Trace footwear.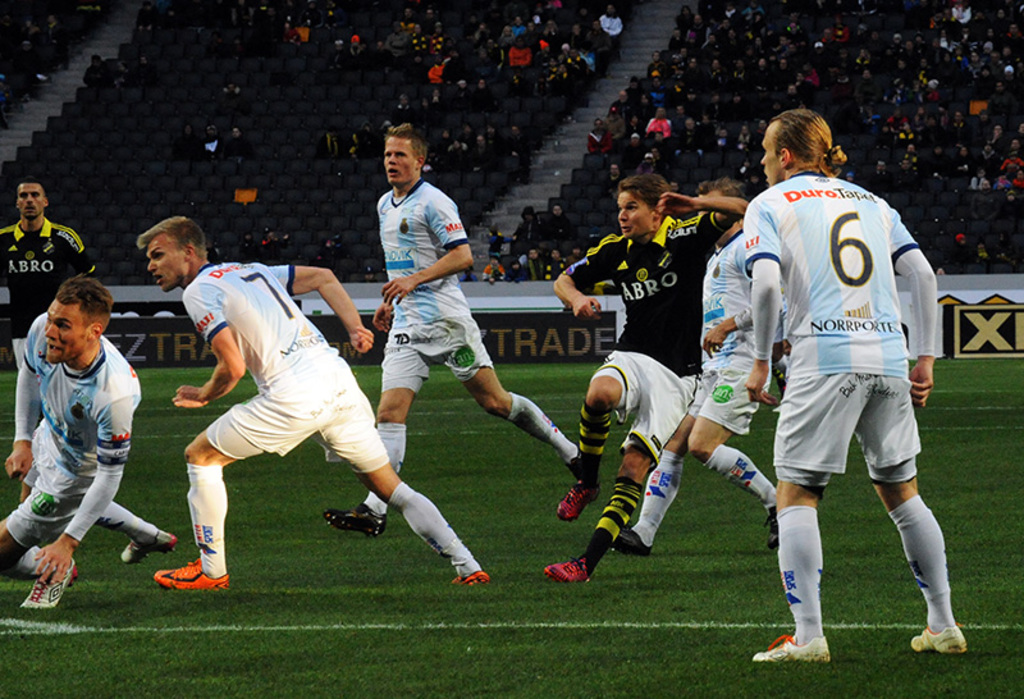
Traced to bbox(557, 476, 599, 518).
